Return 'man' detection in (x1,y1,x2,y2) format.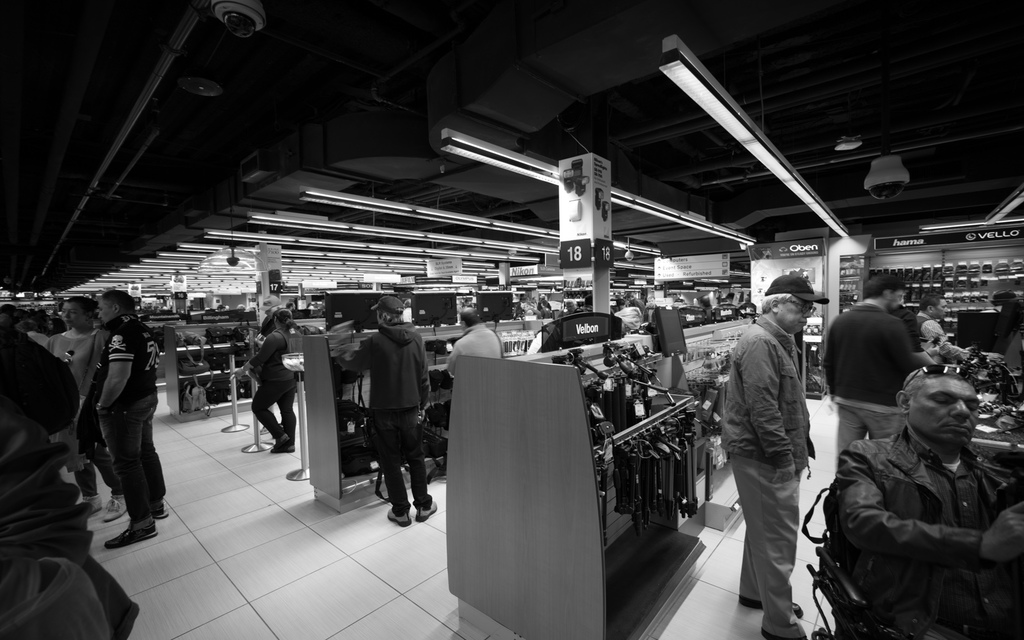
(829,374,1023,639).
